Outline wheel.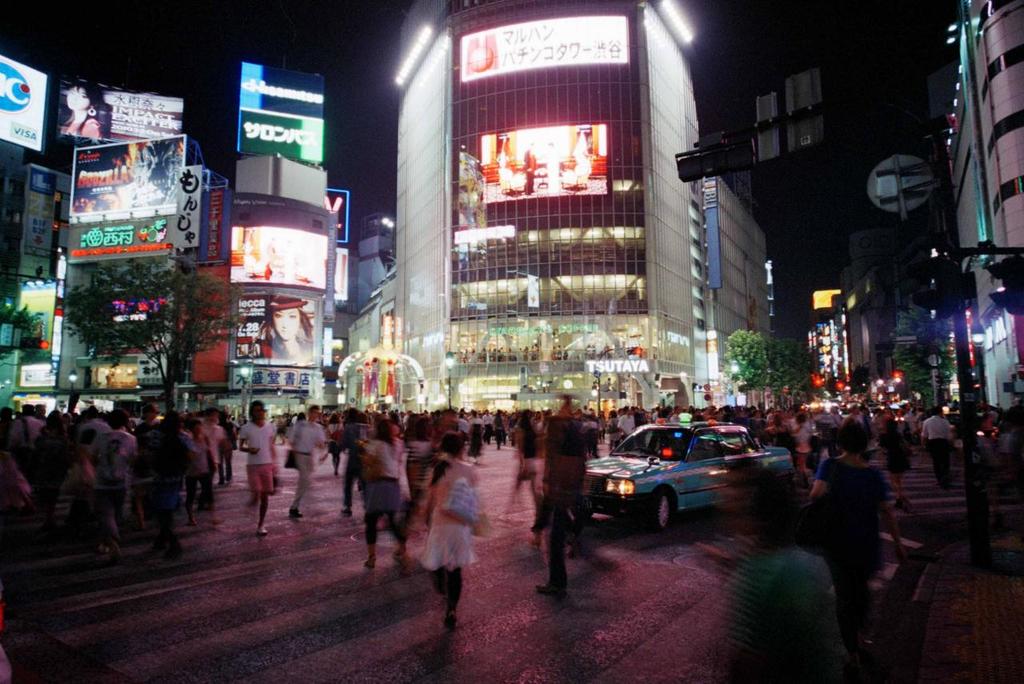
Outline: locate(653, 494, 668, 526).
